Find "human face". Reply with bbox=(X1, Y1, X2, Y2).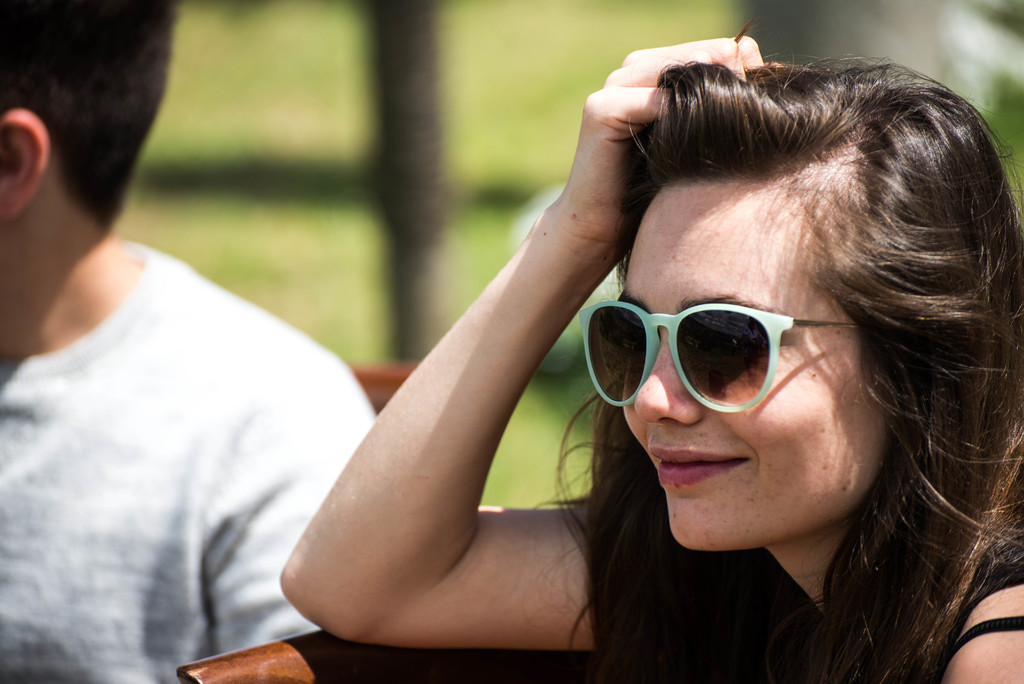
bbox=(612, 177, 894, 558).
